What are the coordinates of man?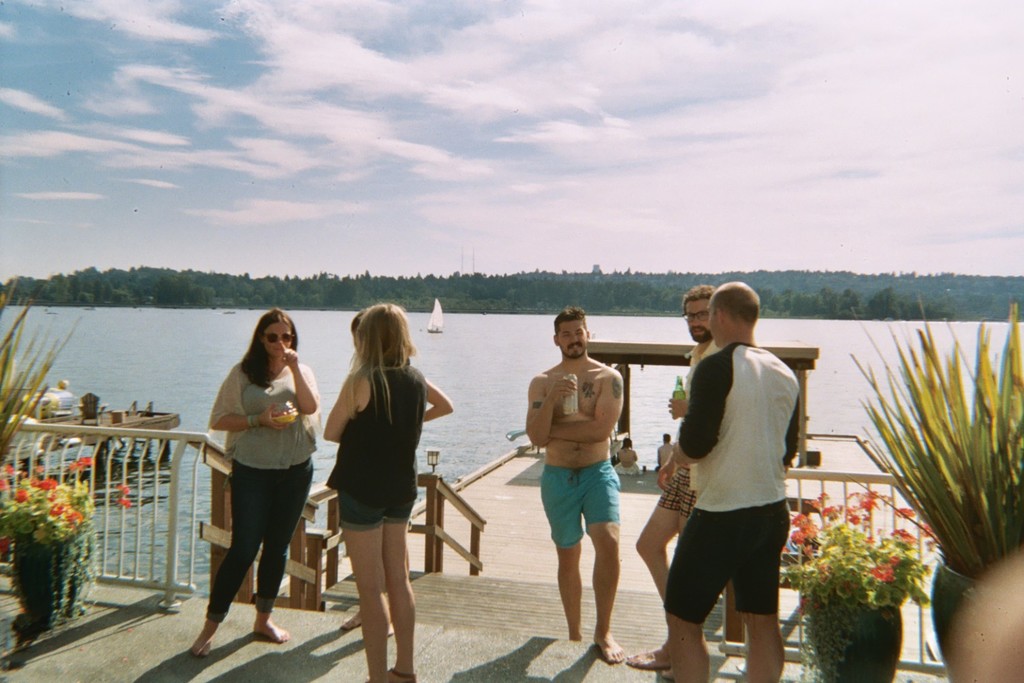
bbox=[627, 281, 722, 678].
